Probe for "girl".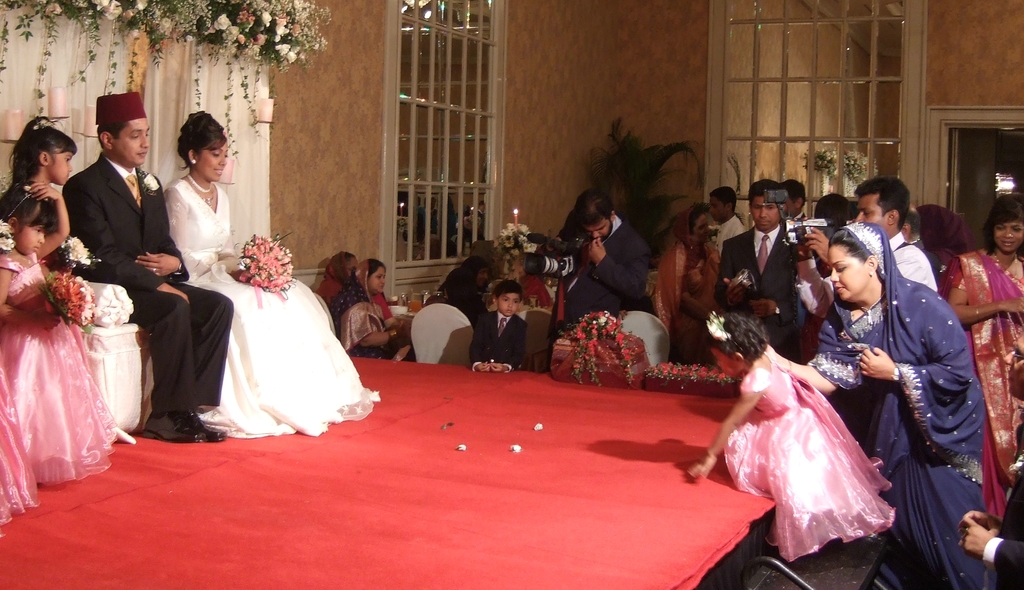
Probe result: bbox(687, 313, 900, 567).
